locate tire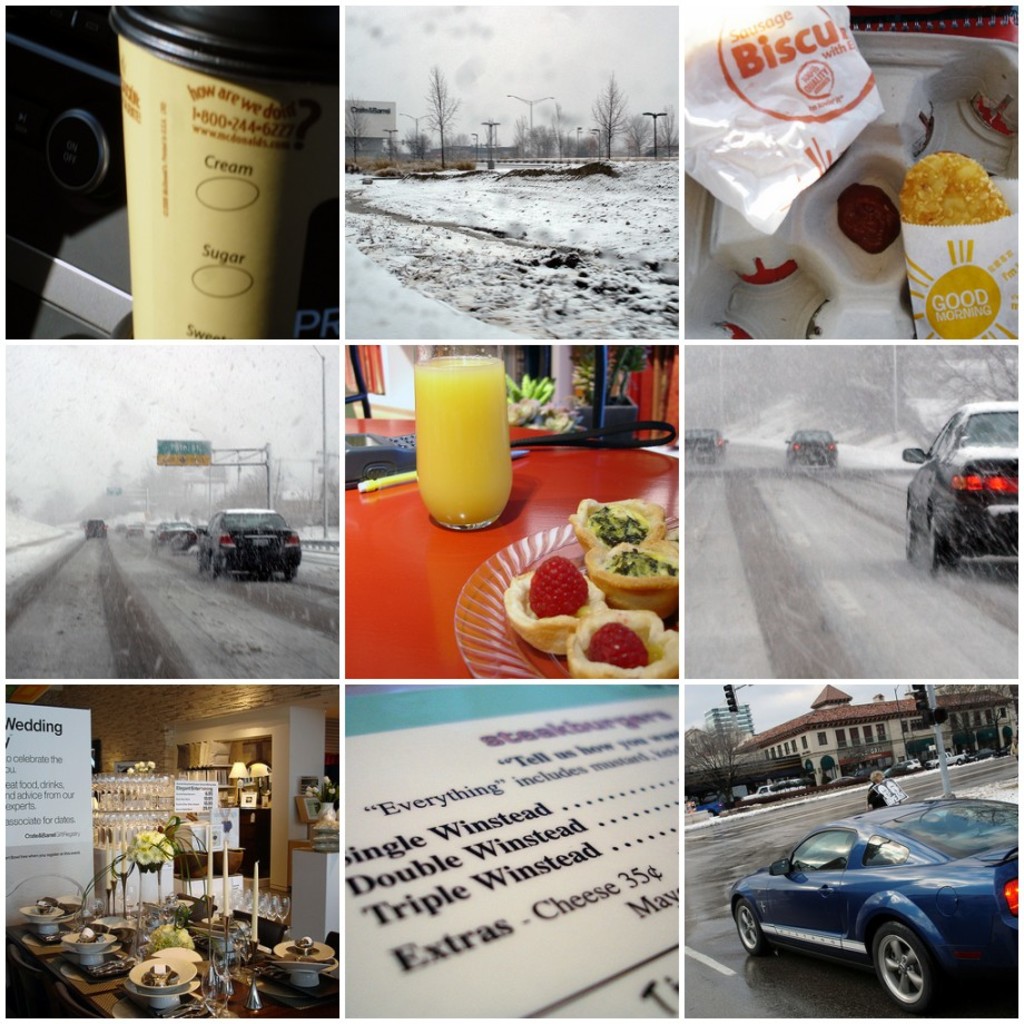
pyautogui.locateOnScreen(955, 756, 966, 762)
